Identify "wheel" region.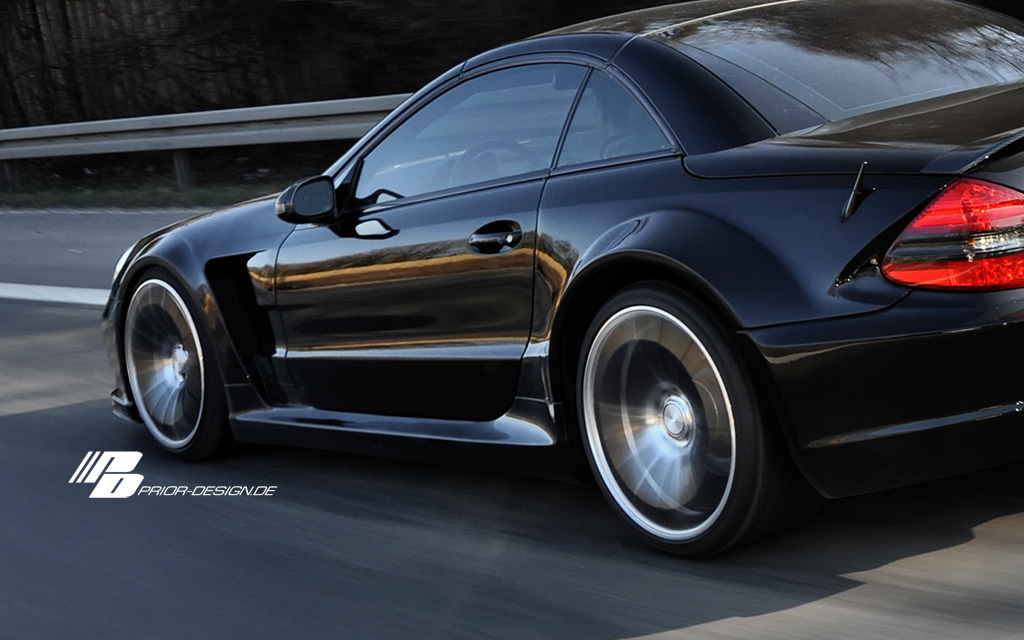
Region: 573/273/777/554.
